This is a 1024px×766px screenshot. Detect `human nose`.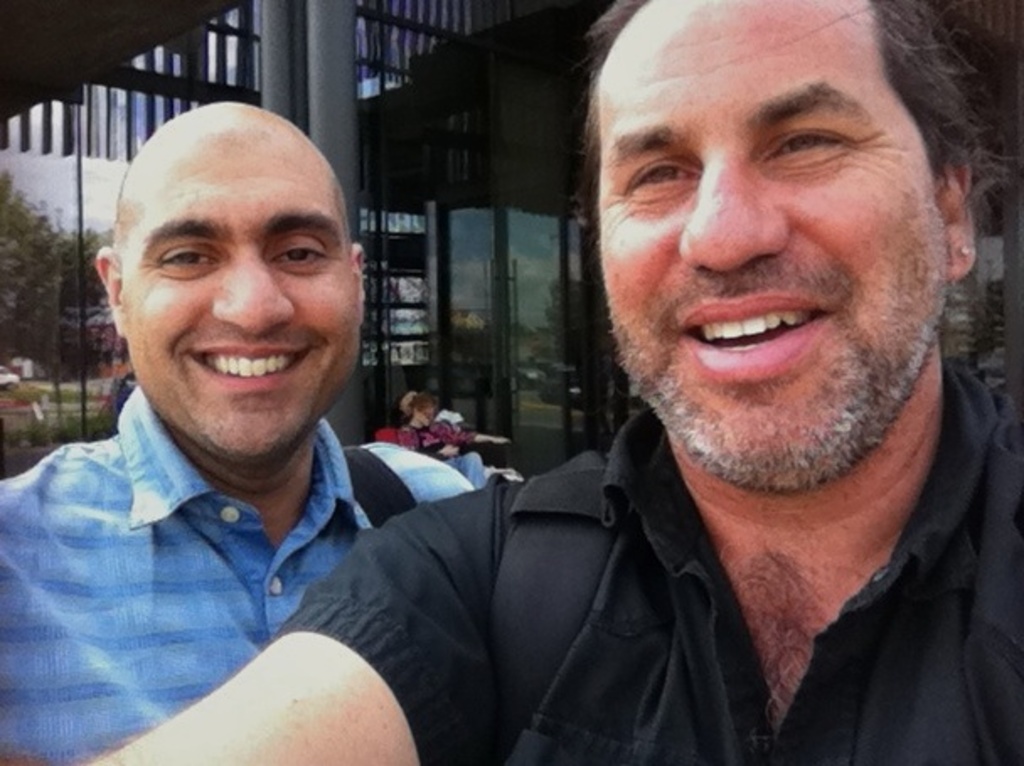
x1=677 y1=162 x2=793 y2=274.
